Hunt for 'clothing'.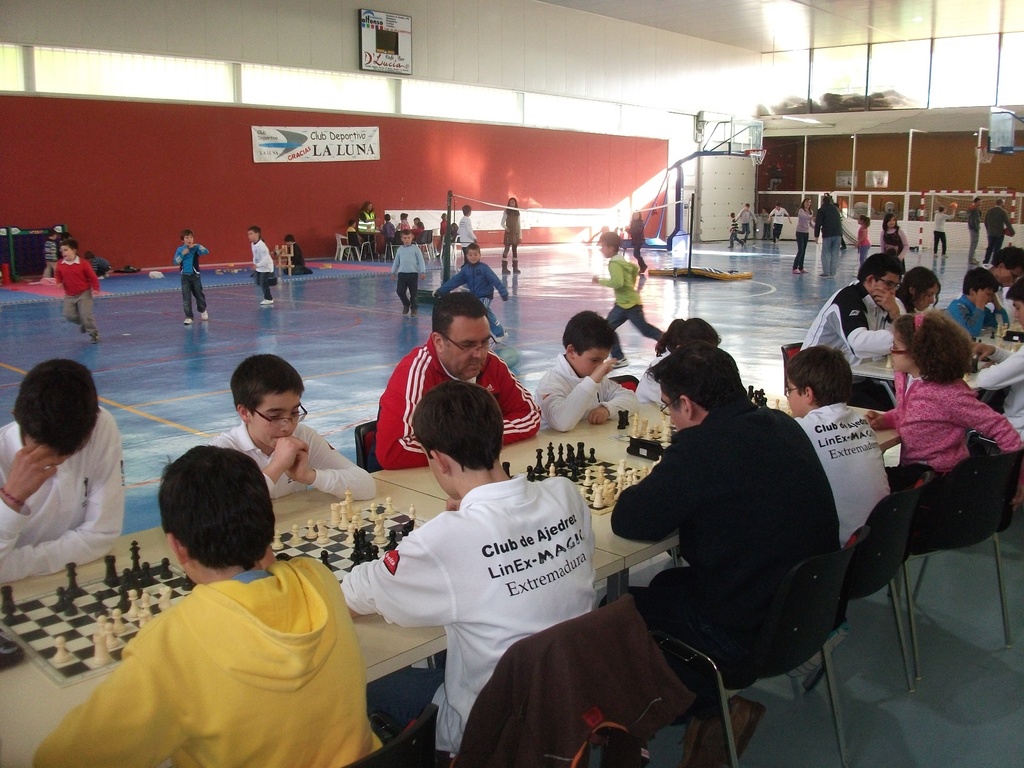
Hunted down at [left=175, top=244, right=211, bottom=326].
